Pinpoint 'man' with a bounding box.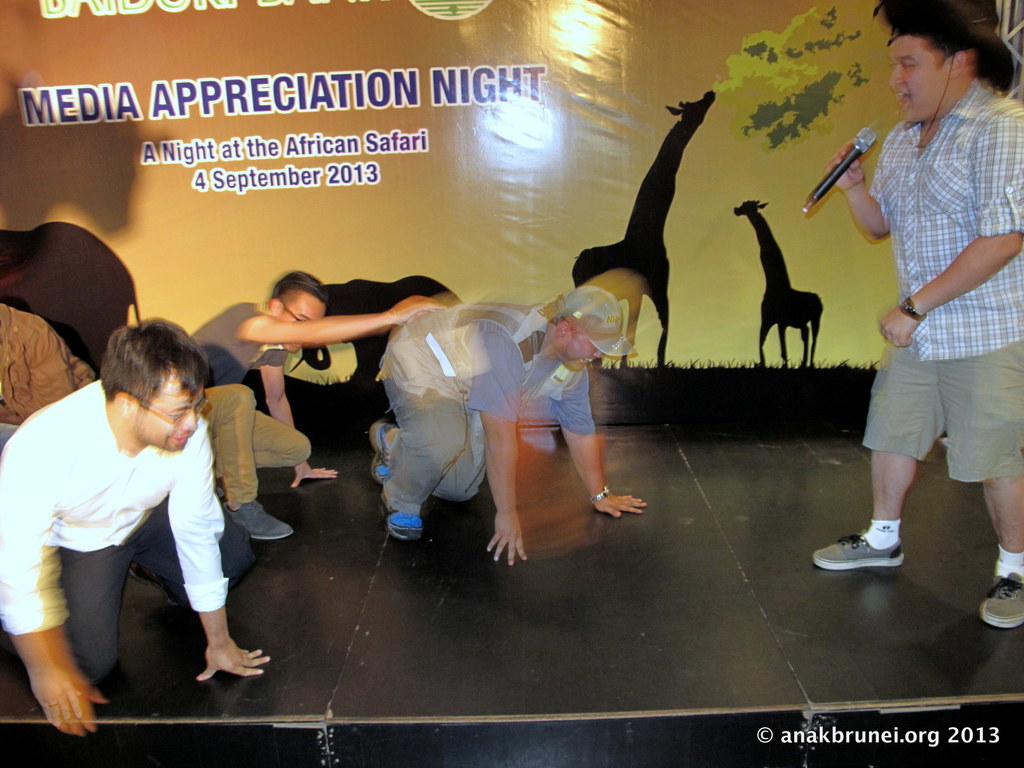
Rect(362, 287, 644, 567).
